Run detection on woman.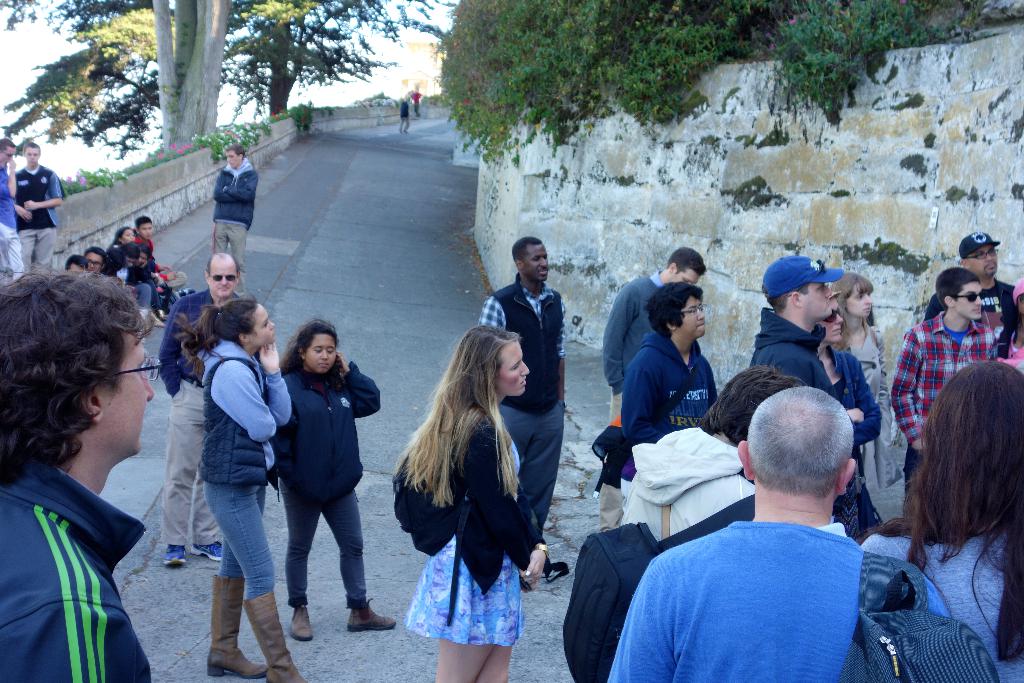
Result: 278, 317, 403, 639.
